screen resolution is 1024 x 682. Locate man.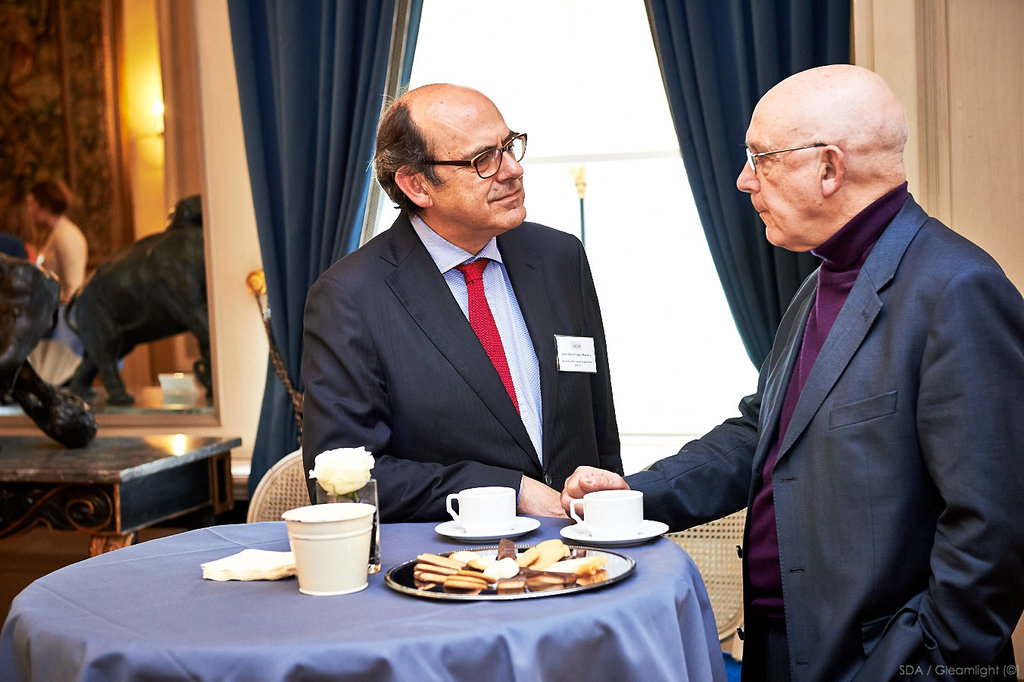
<bbox>680, 37, 1008, 681</bbox>.
